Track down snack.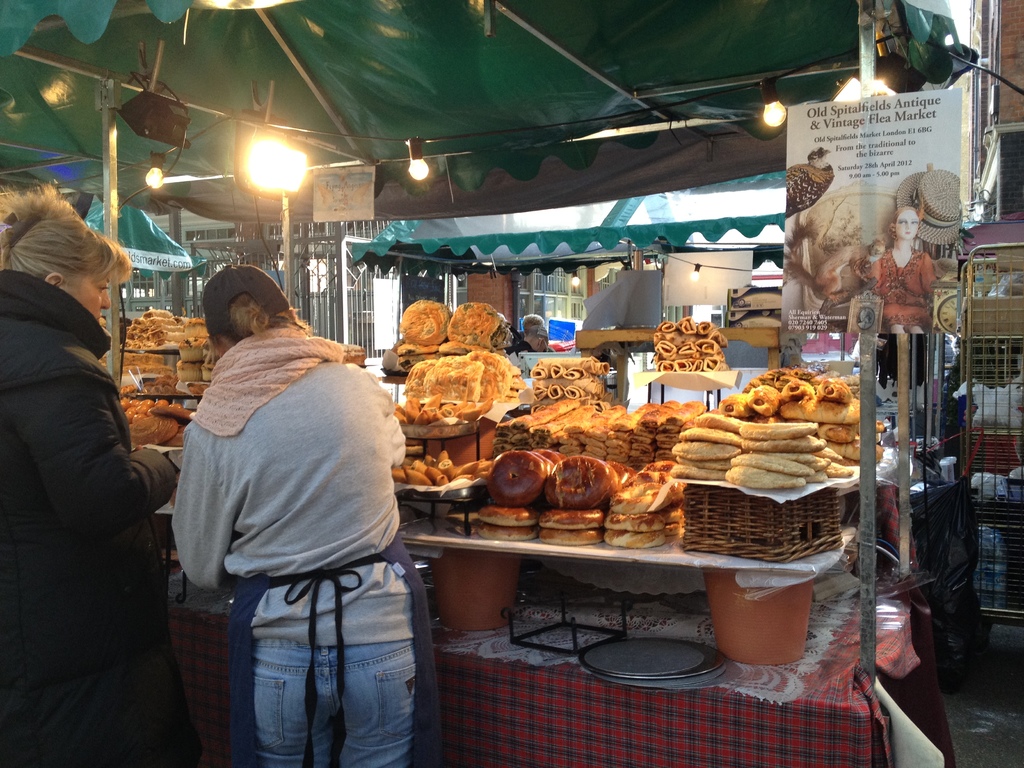
Tracked to <bbox>395, 348, 506, 440</bbox>.
